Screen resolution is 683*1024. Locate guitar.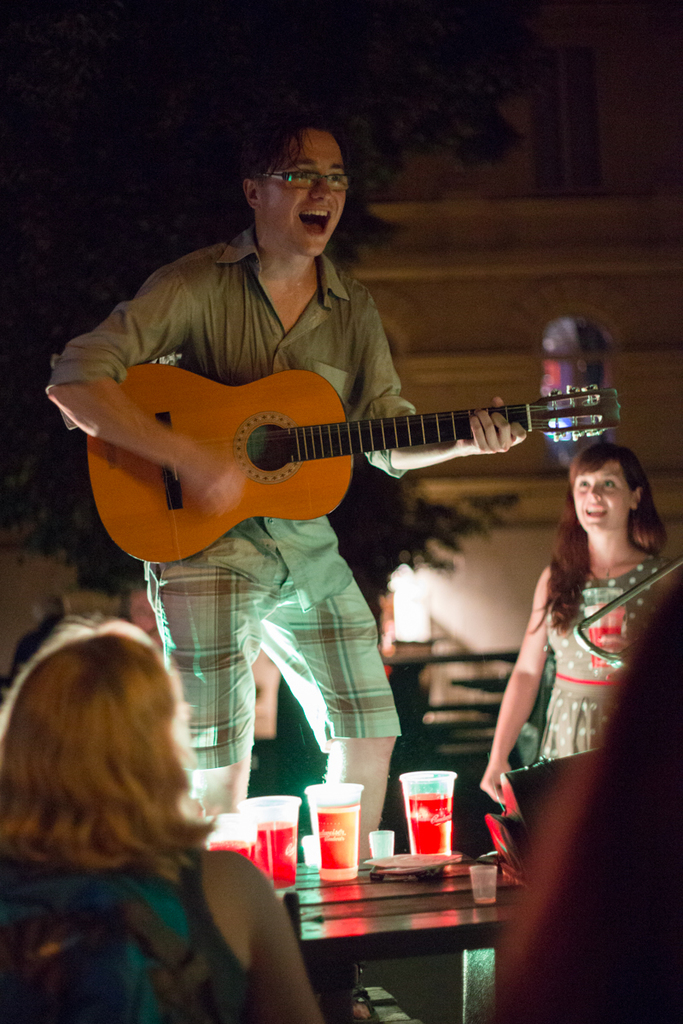
83:364:621:563.
